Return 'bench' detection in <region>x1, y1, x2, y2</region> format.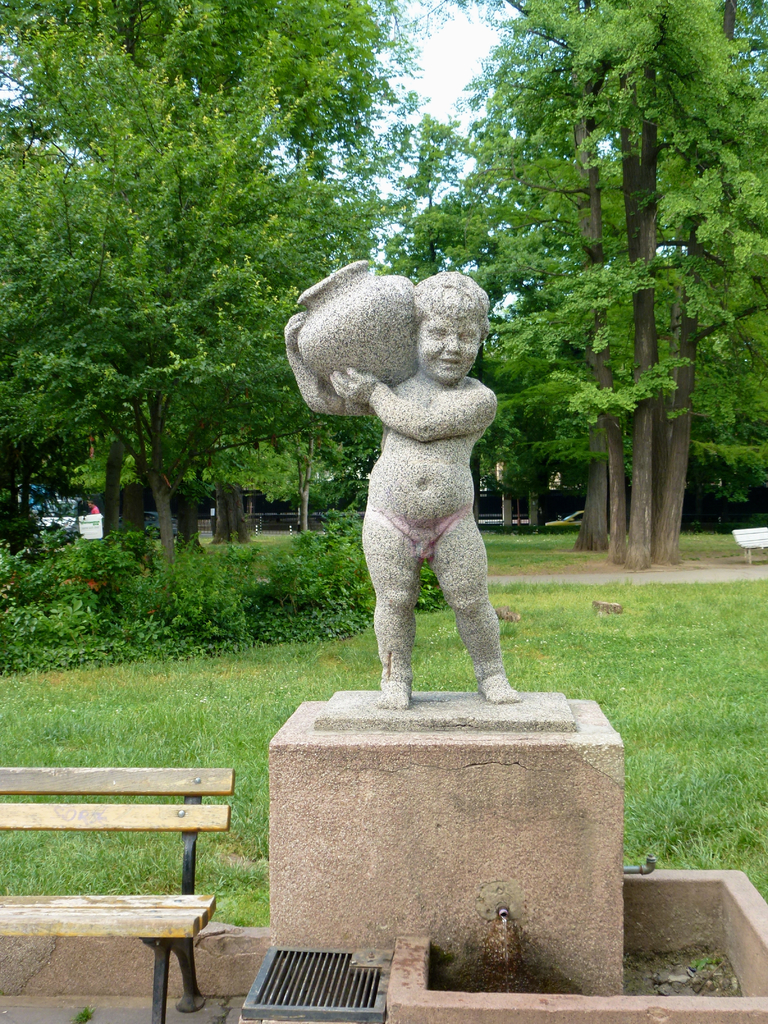
<region>730, 524, 767, 560</region>.
